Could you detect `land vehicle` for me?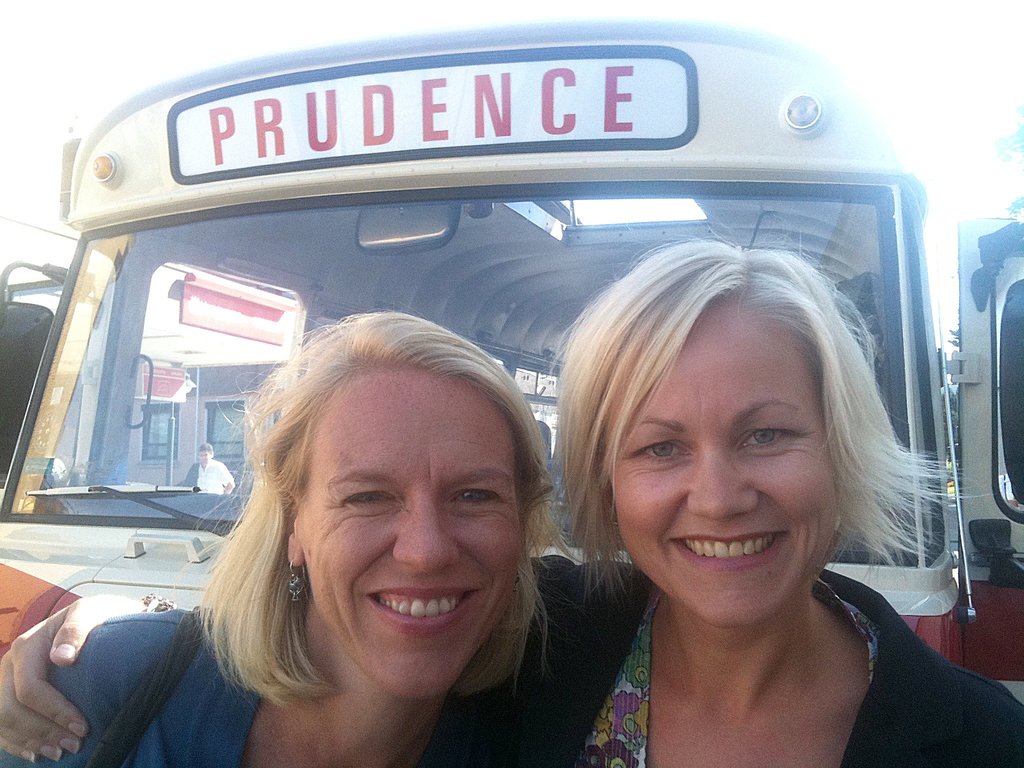
Detection result: box(943, 196, 1023, 714).
